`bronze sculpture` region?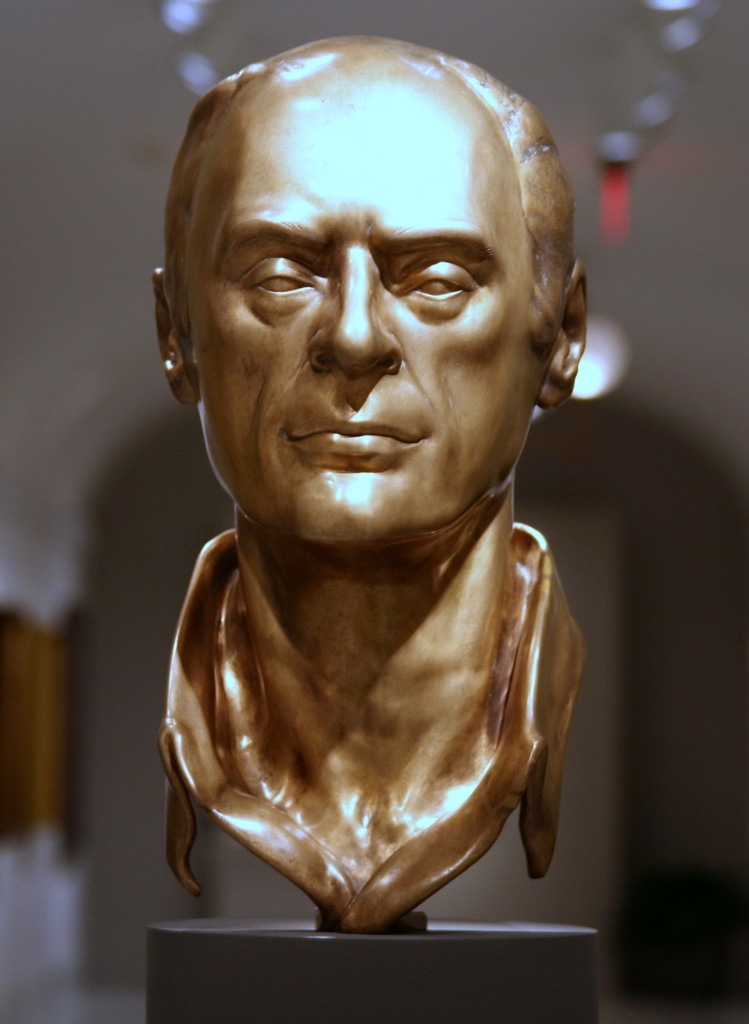
detection(111, 28, 619, 970)
